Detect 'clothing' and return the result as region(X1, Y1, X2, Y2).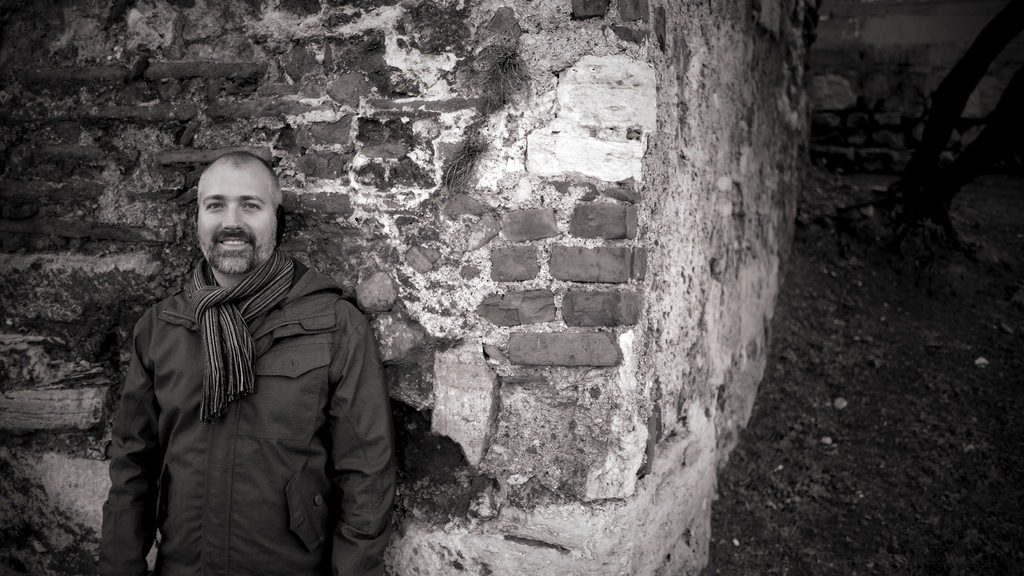
region(97, 200, 388, 572).
